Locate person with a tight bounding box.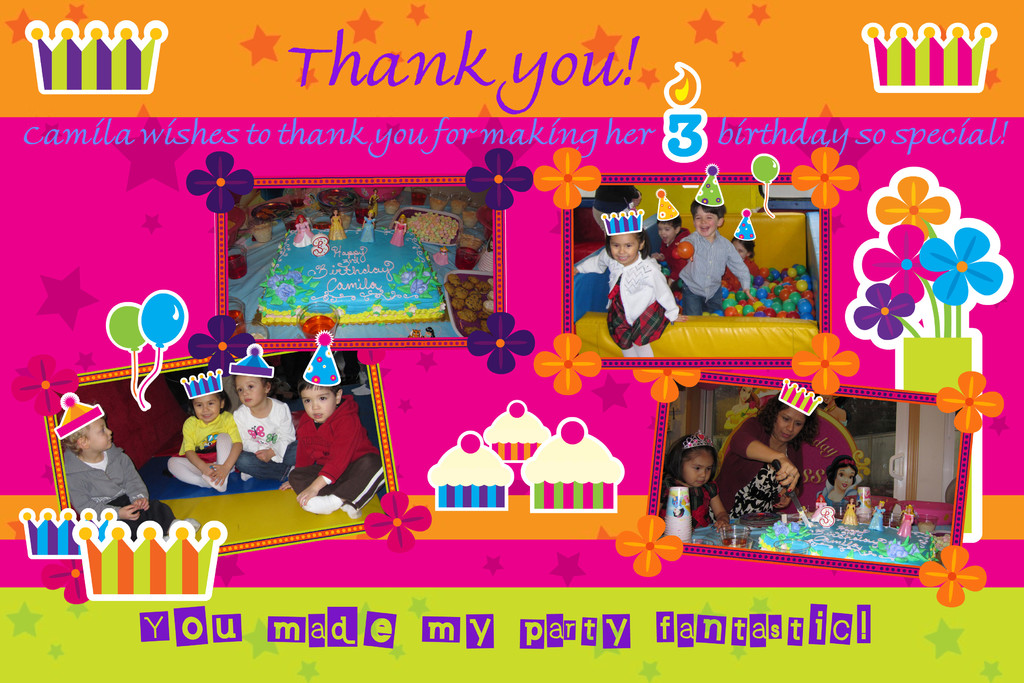
(665, 431, 737, 532).
